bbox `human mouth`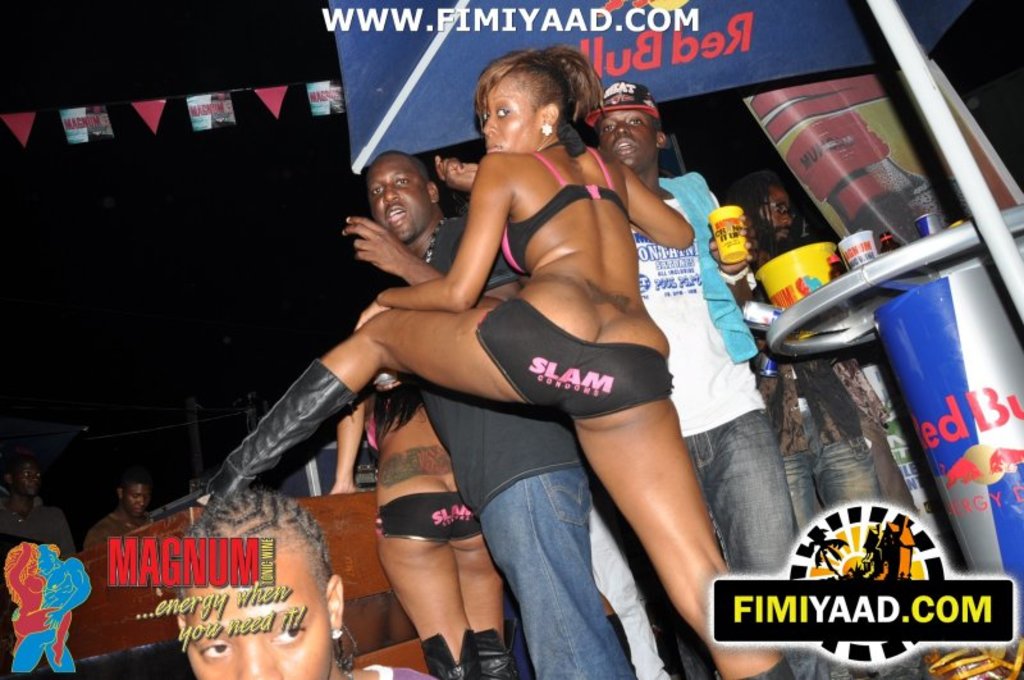
bbox=(613, 141, 636, 155)
